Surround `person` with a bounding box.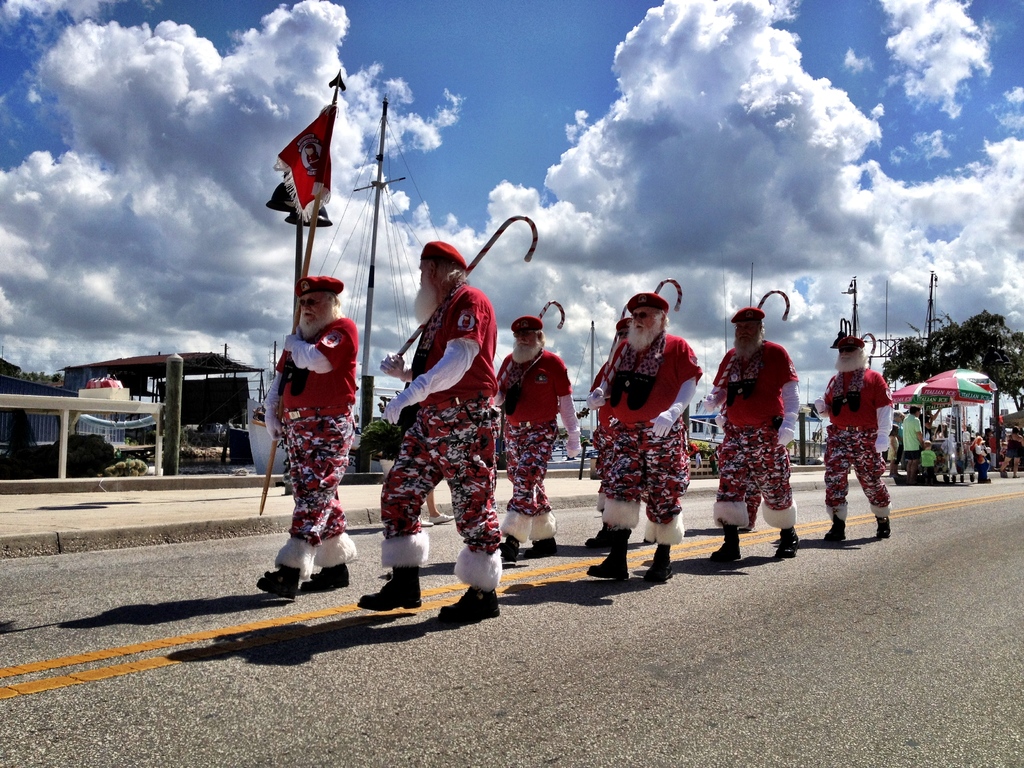
bbox=(360, 243, 516, 616).
